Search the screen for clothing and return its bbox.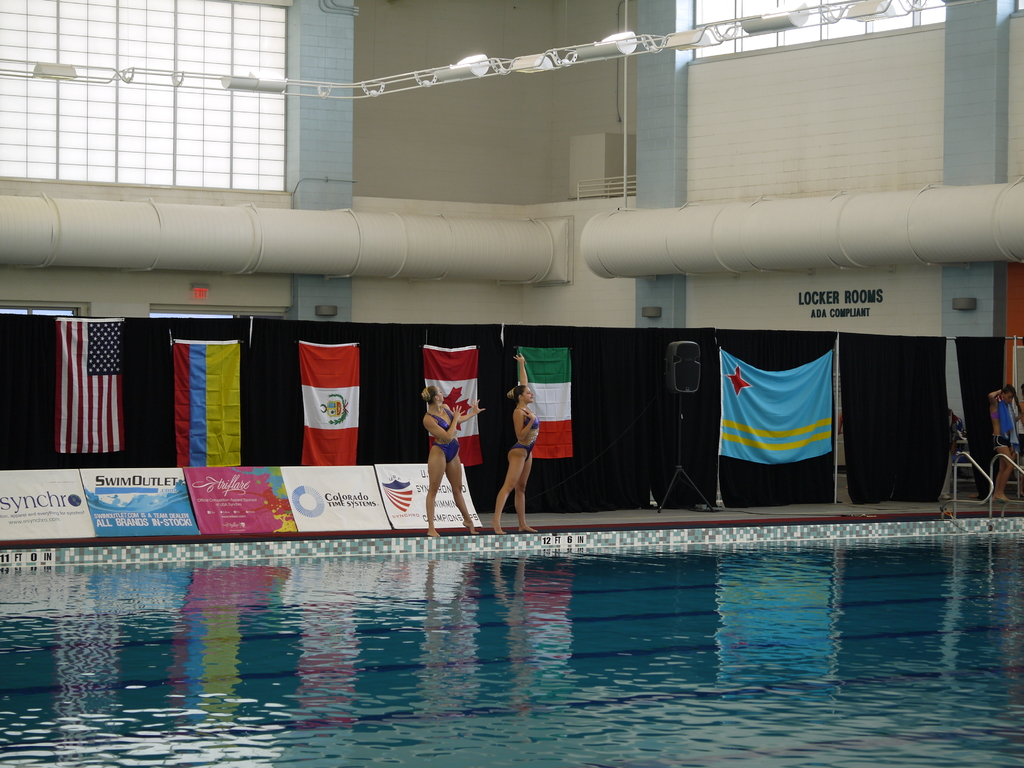
Found: bbox(424, 406, 464, 461).
